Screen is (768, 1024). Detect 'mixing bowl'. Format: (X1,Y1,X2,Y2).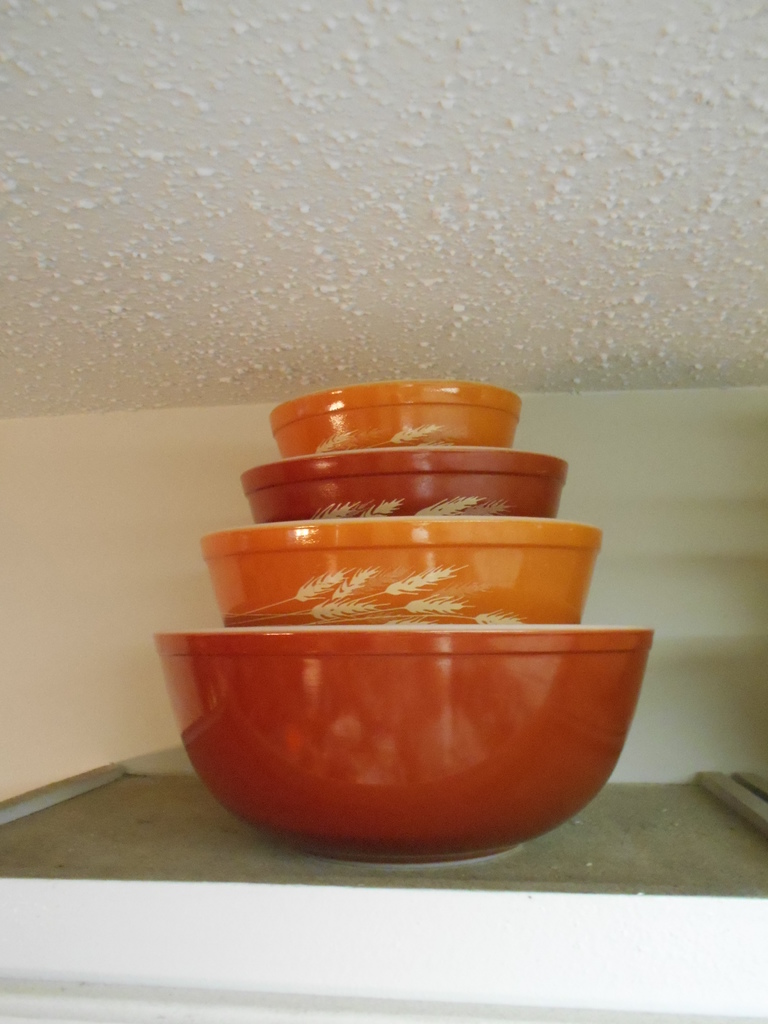
(198,513,604,623).
